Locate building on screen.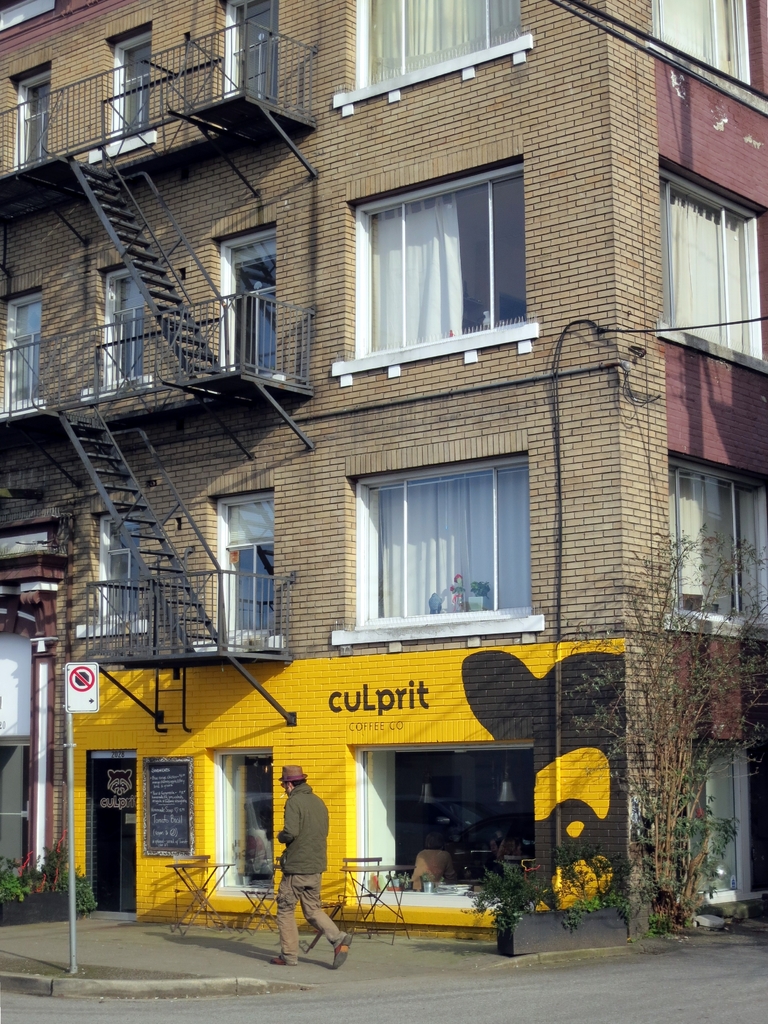
On screen at [x1=0, y1=1, x2=767, y2=930].
